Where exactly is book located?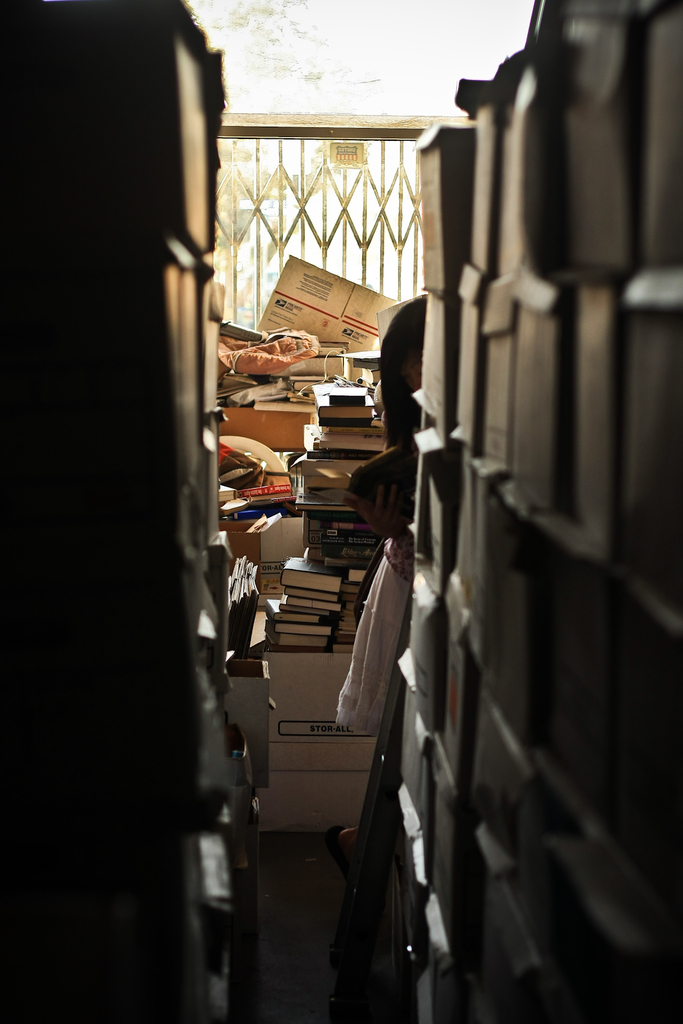
Its bounding box is 277 553 343 593.
